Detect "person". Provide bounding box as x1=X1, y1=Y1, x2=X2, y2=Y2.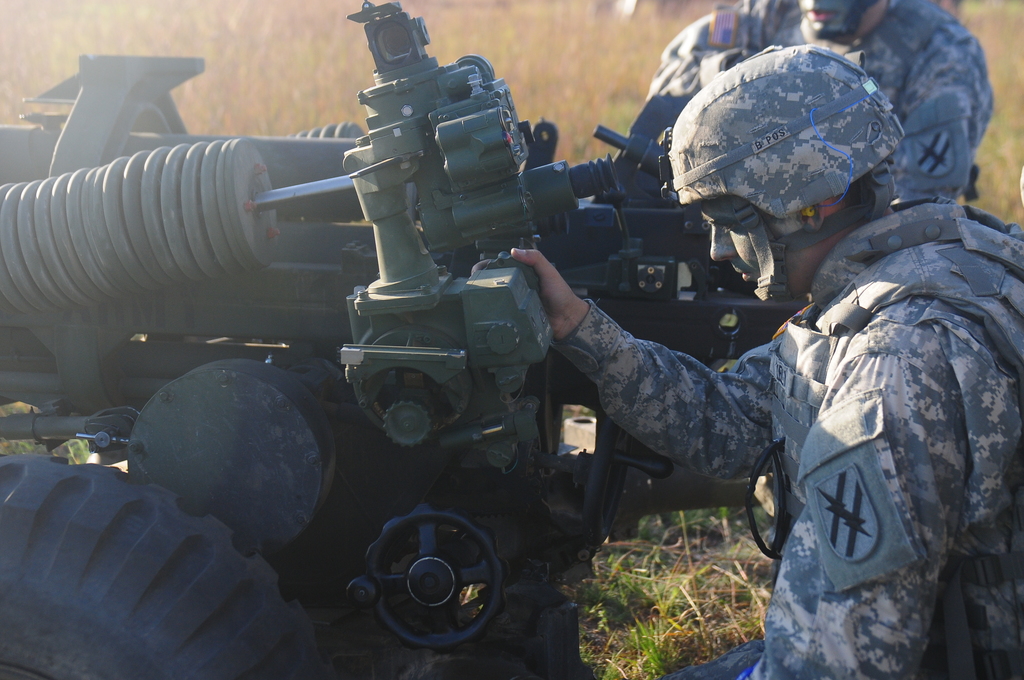
x1=628, y1=0, x2=995, y2=369.
